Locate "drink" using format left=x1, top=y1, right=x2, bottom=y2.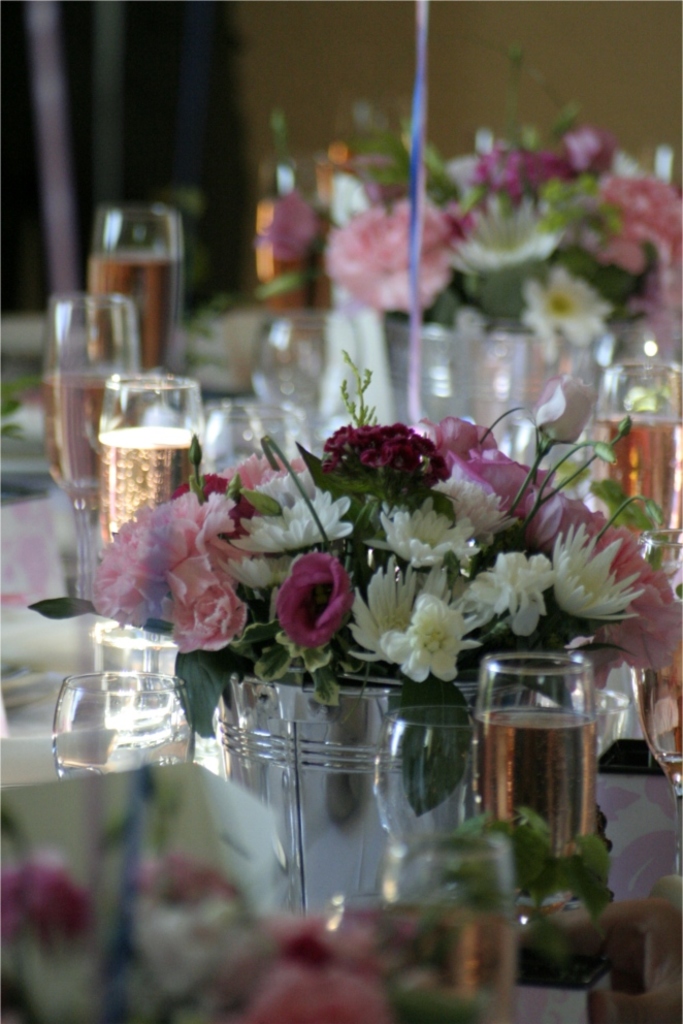
left=257, top=212, right=328, bottom=314.
